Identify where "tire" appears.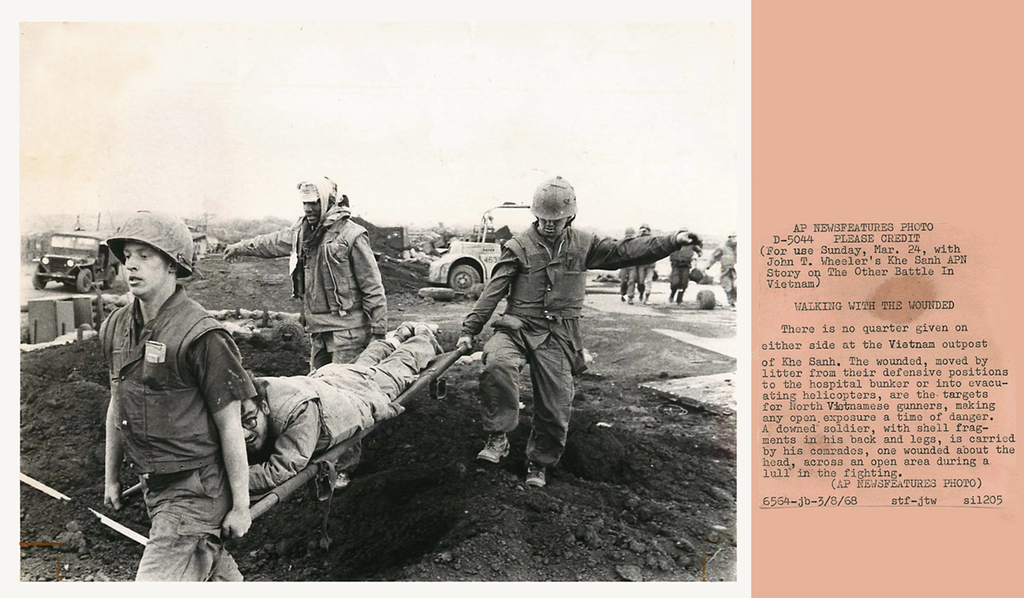
Appears at [x1=473, y1=280, x2=483, y2=298].
